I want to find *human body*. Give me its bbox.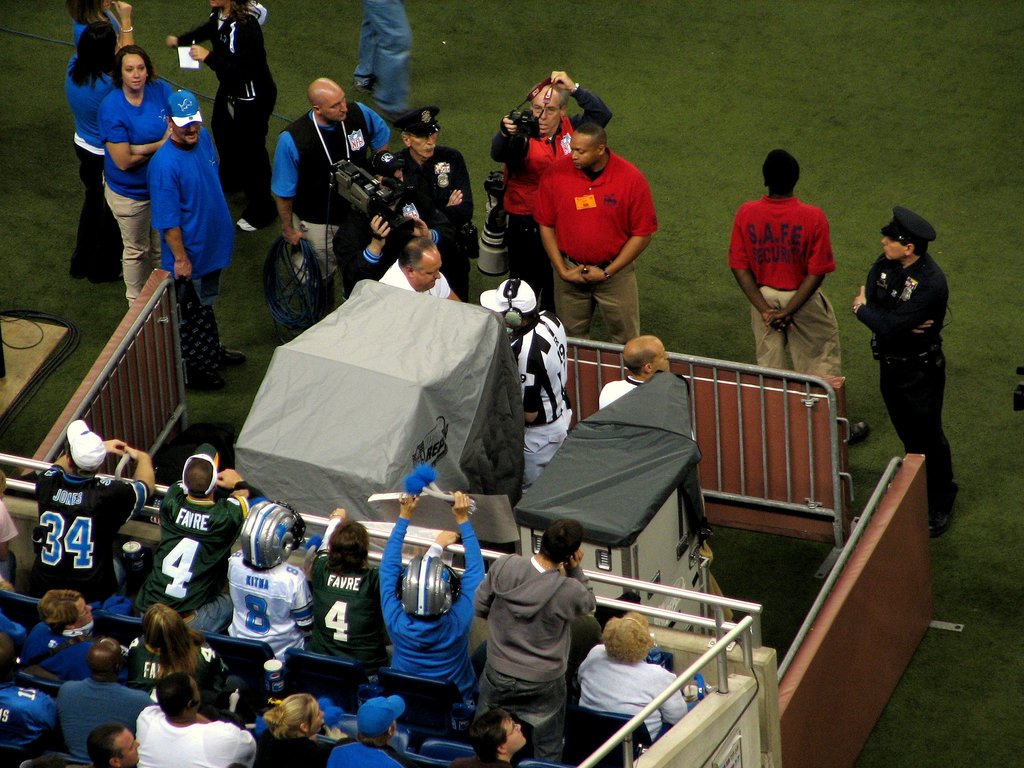
{"x1": 350, "y1": 0, "x2": 415, "y2": 116}.
